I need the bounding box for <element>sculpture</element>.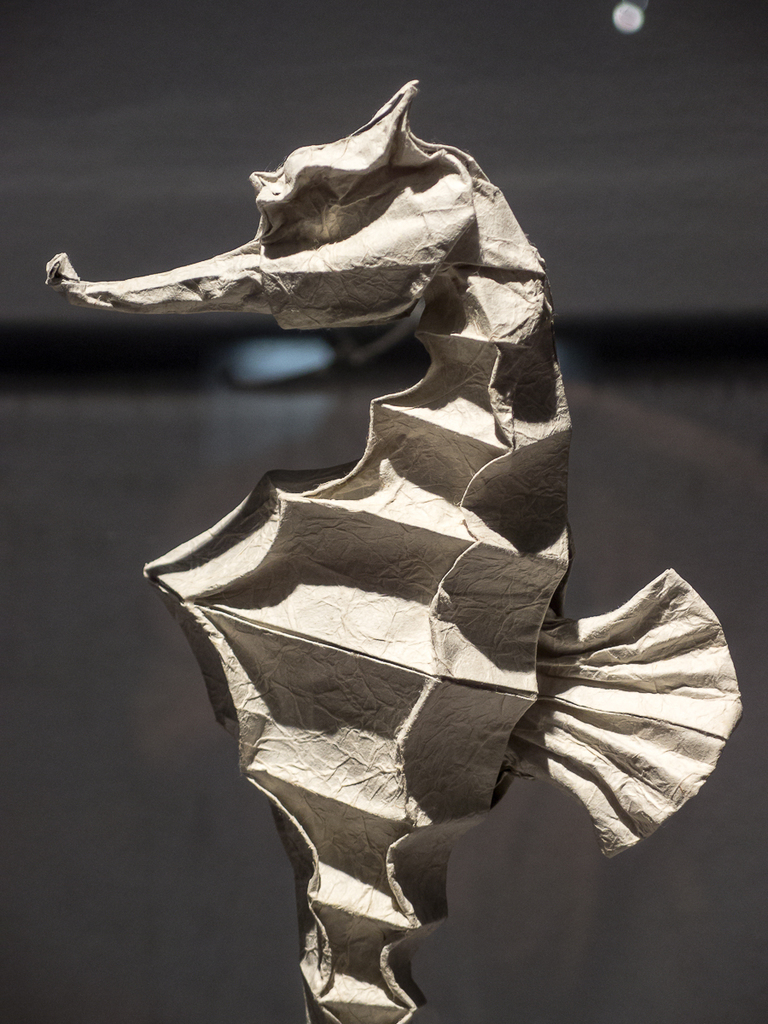
Here it is: 46/78/748/1023.
